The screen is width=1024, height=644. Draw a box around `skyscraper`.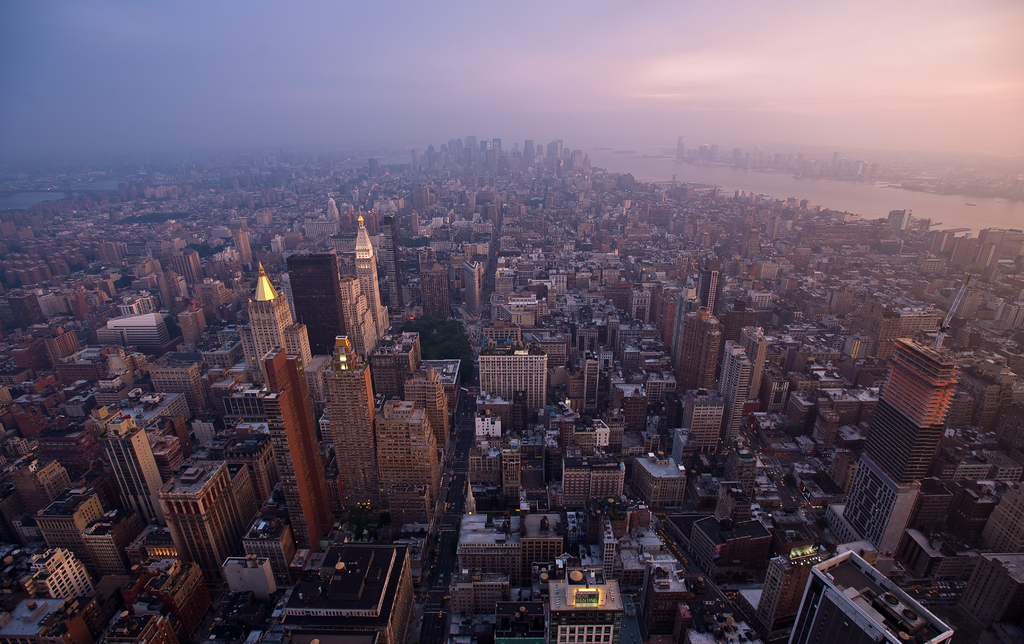
x1=826 y1=333 x2=962 y2=575.
